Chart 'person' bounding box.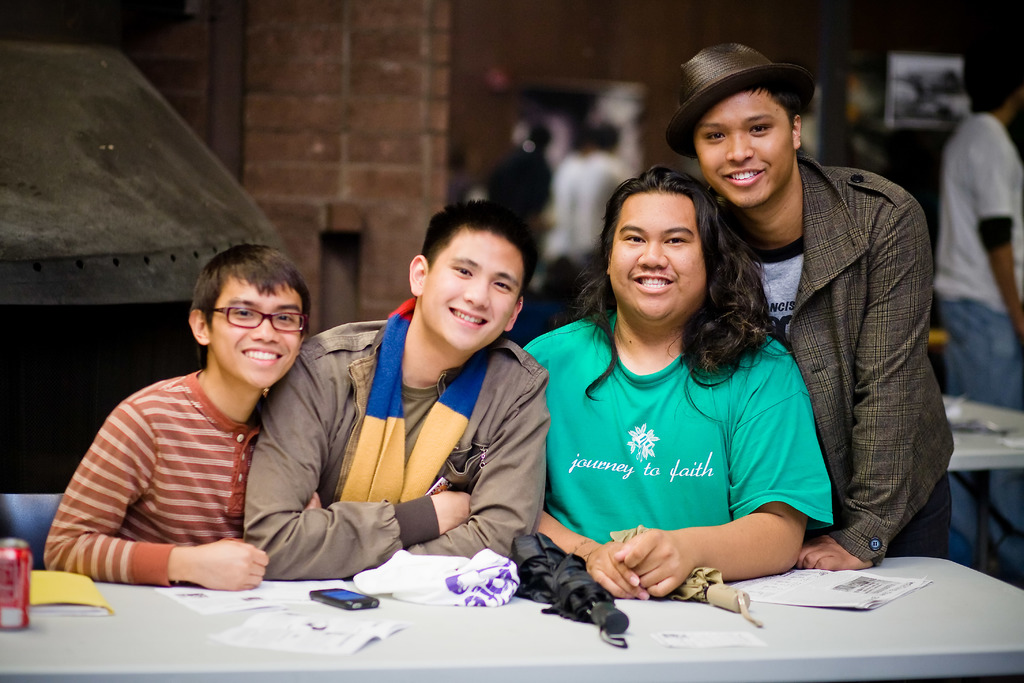
Charted: pyautogui.locateOnScreen(564, 122, 636, 309).
